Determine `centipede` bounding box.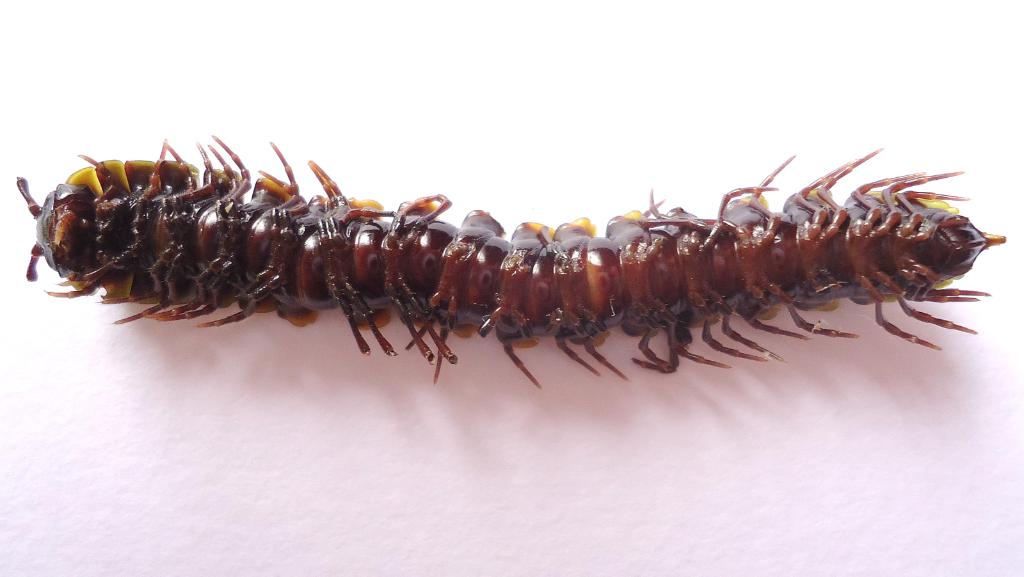
Determined: bbox(17, 133, 1006, 388).
